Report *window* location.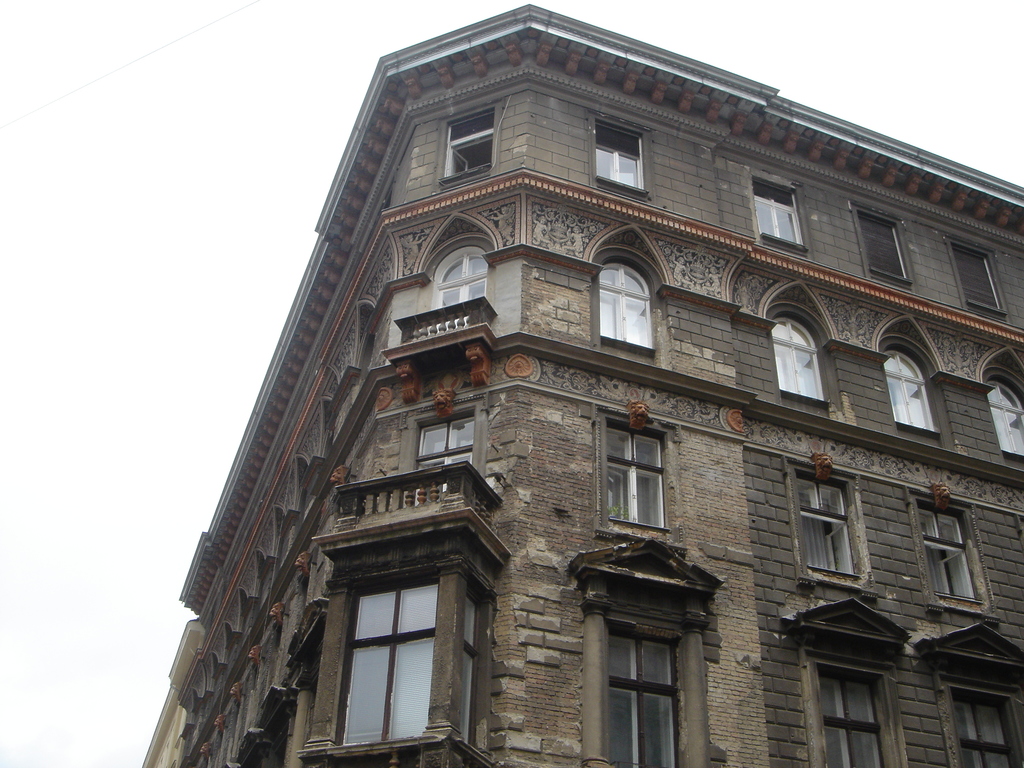
Report: 932:673:1022:767.
